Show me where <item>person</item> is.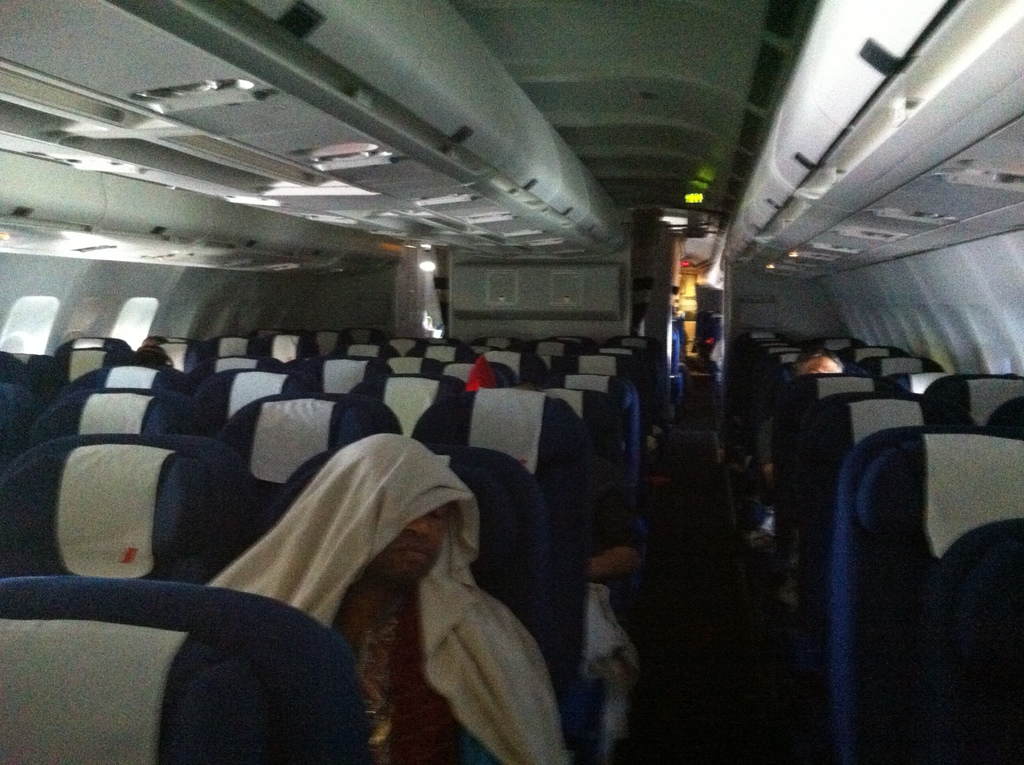
<item>person</item> is at (204, 433, 573, 764).
